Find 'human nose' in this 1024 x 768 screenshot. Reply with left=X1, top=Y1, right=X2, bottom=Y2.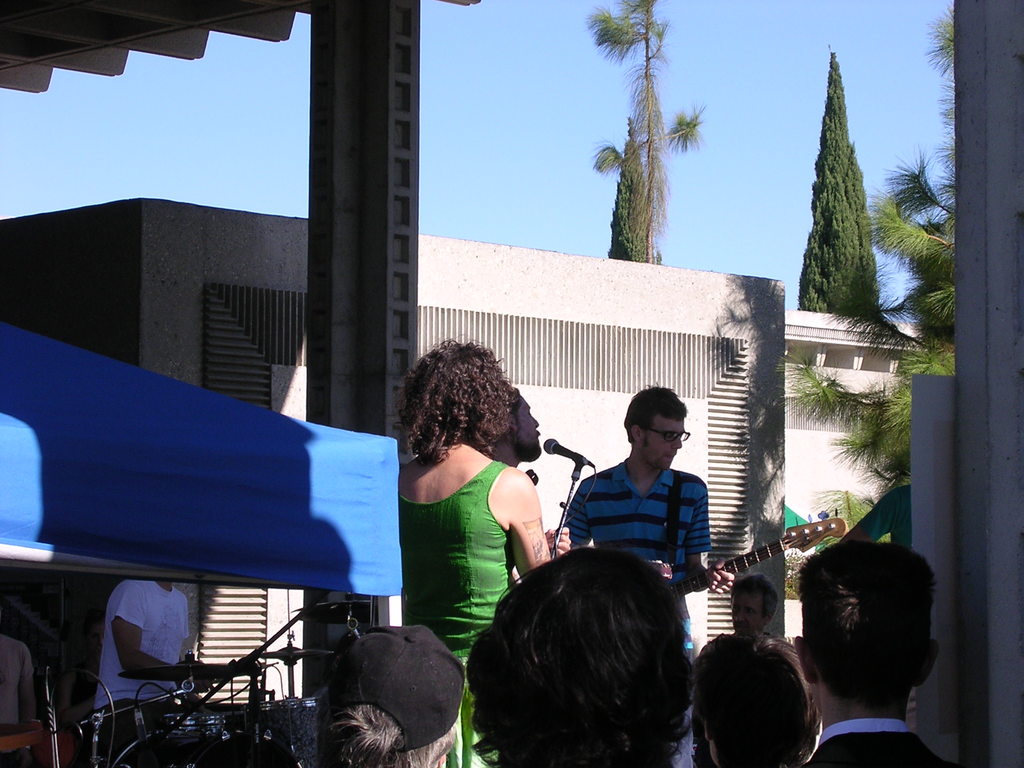
left=536, top=414, right=540, bottom=428.
